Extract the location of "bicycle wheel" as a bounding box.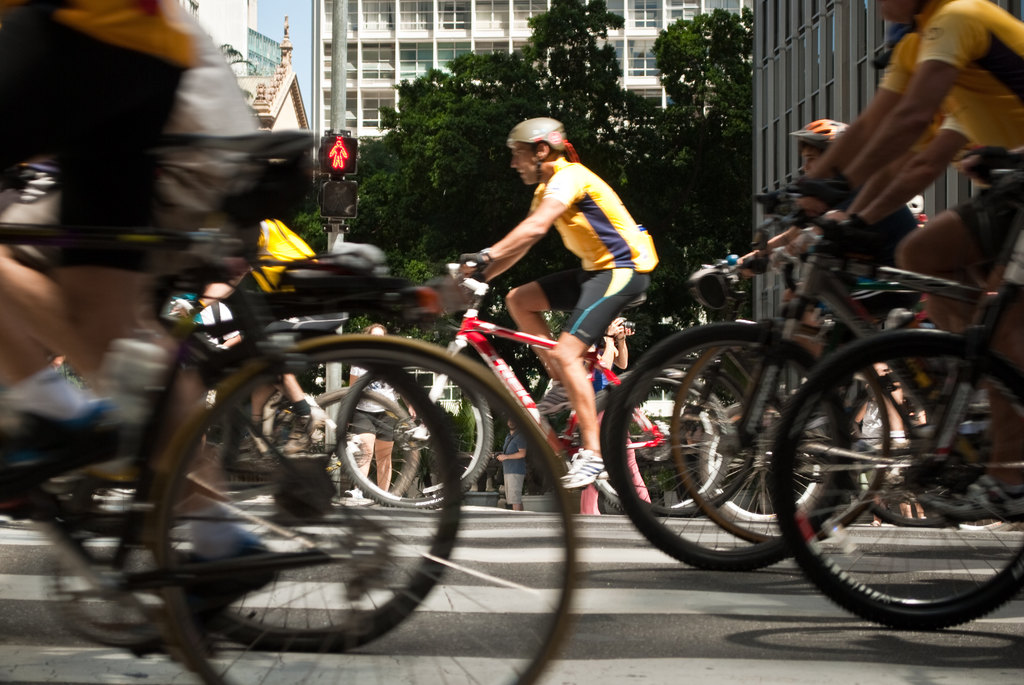
crop(200, 348, 467, 650).
